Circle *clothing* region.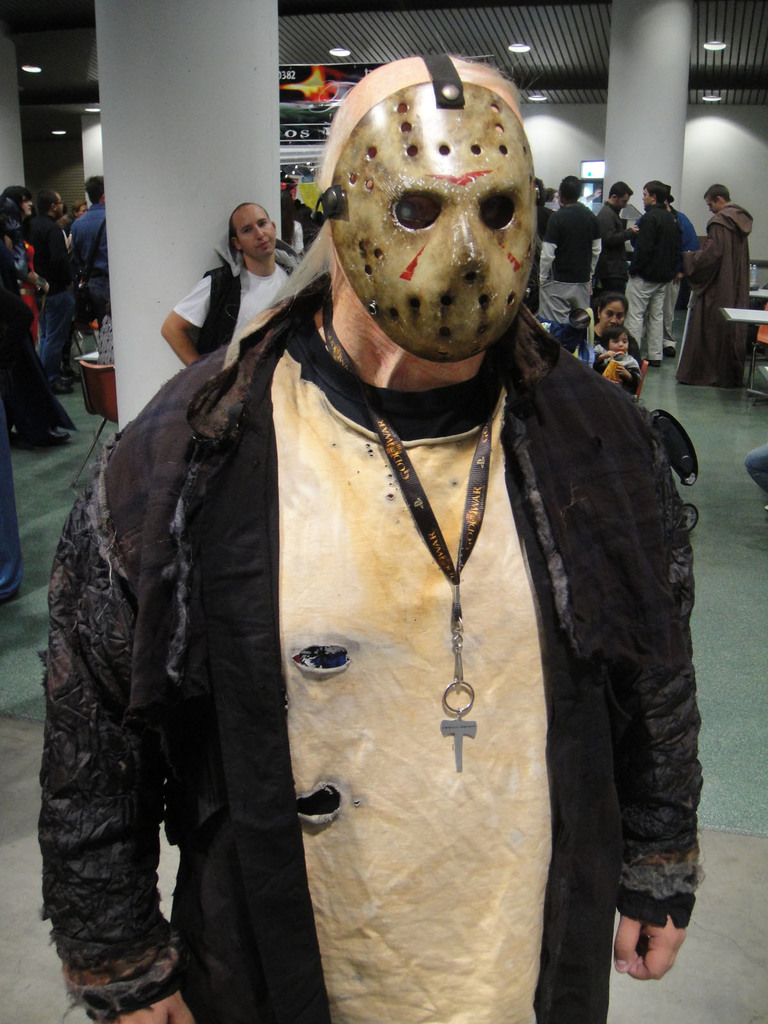
Region: box=[43, 189, 730, 1004].
